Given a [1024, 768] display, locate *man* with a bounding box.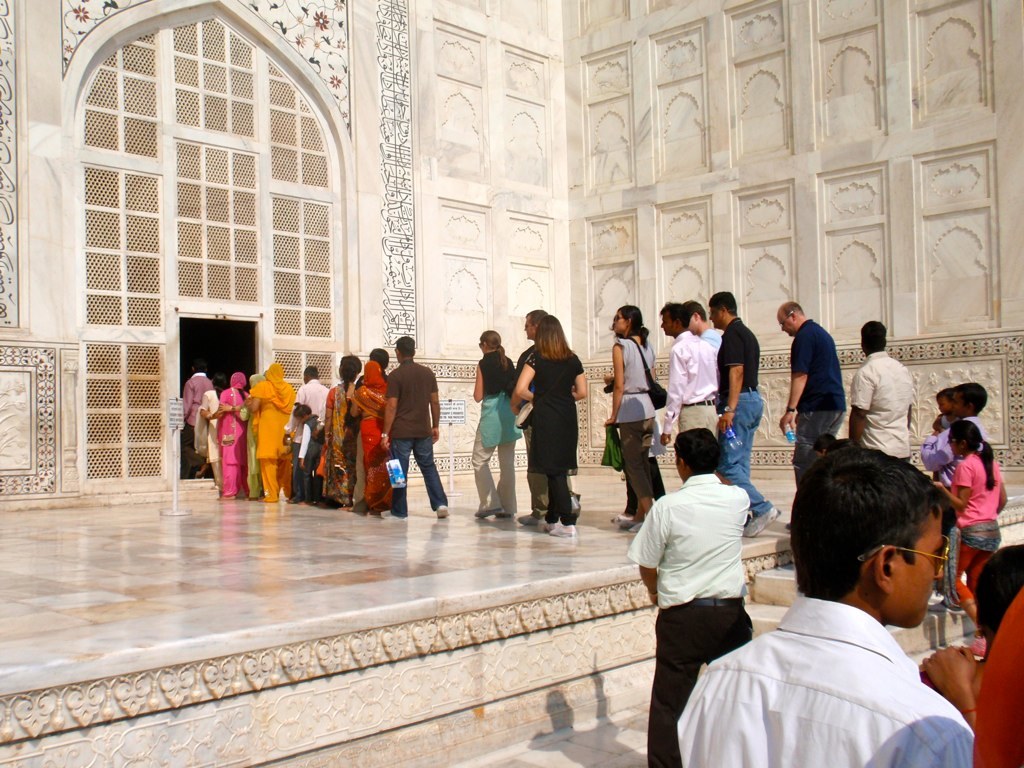
Located: [left=627, top=424, right=754, bottom=767].
